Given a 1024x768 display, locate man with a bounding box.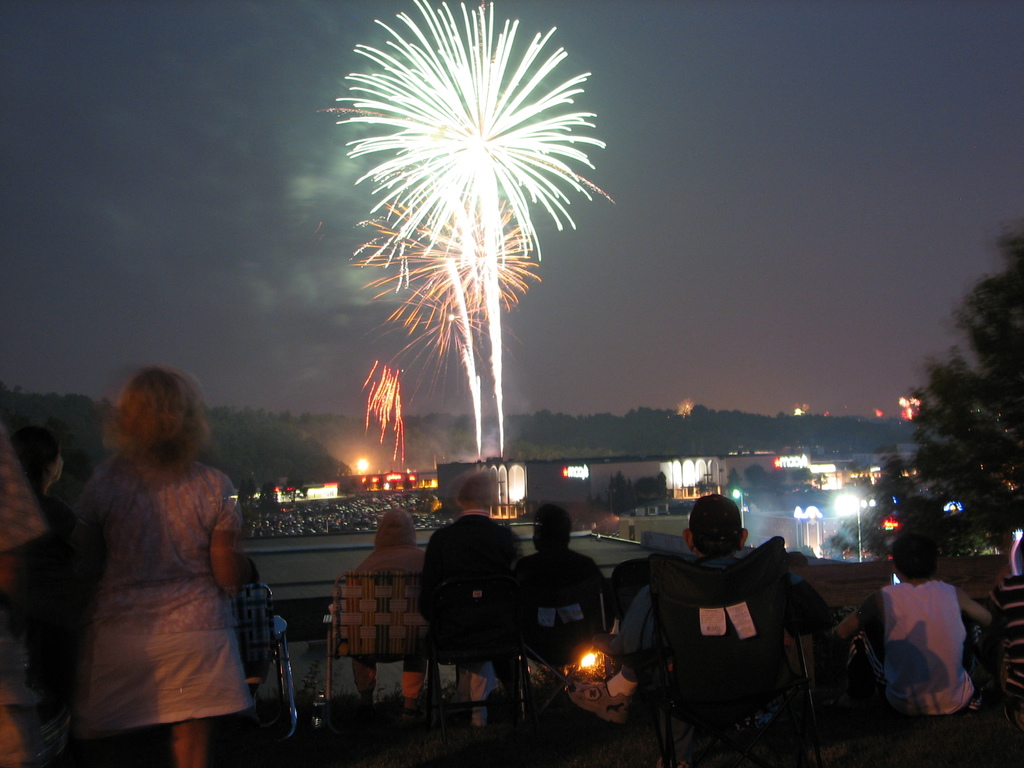
Located: <bbox>867, 547, 996, 734</bbox>.
